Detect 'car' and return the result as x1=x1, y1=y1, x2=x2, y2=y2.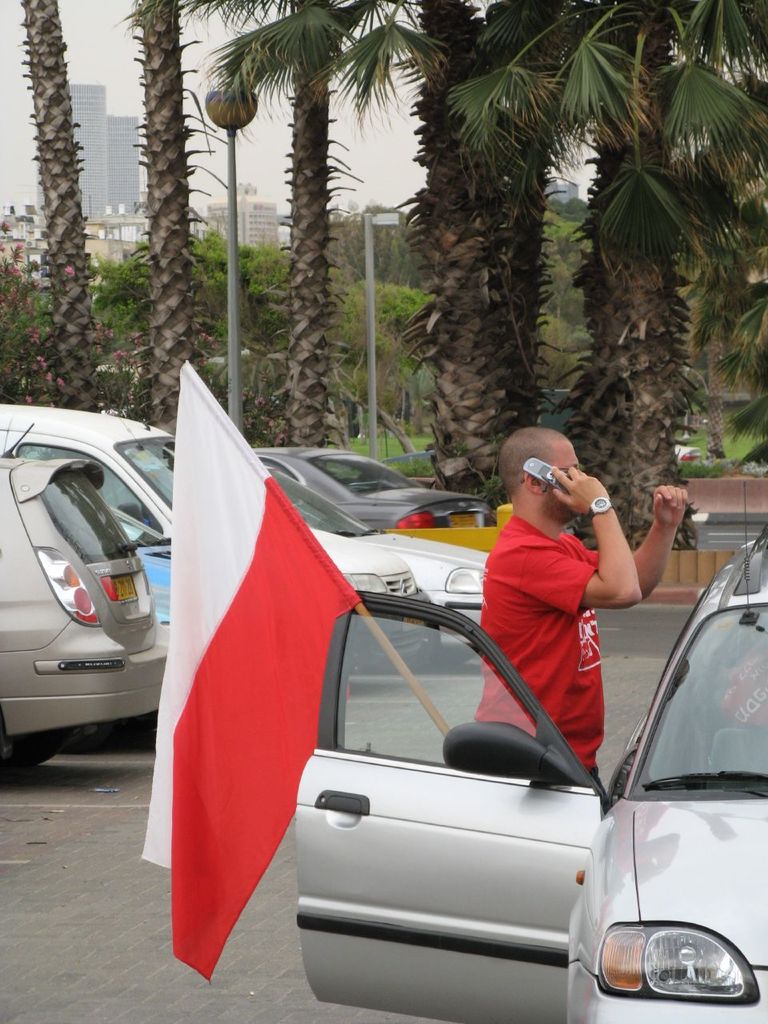
x1=0, y1=422, x2=170, y2=782.
